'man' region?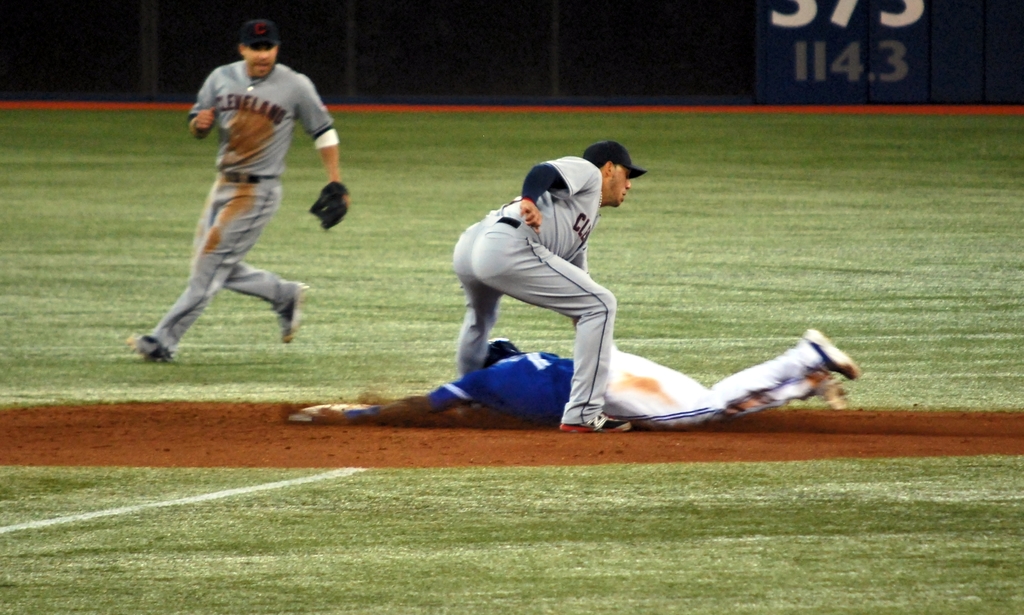
447:139:653:433
